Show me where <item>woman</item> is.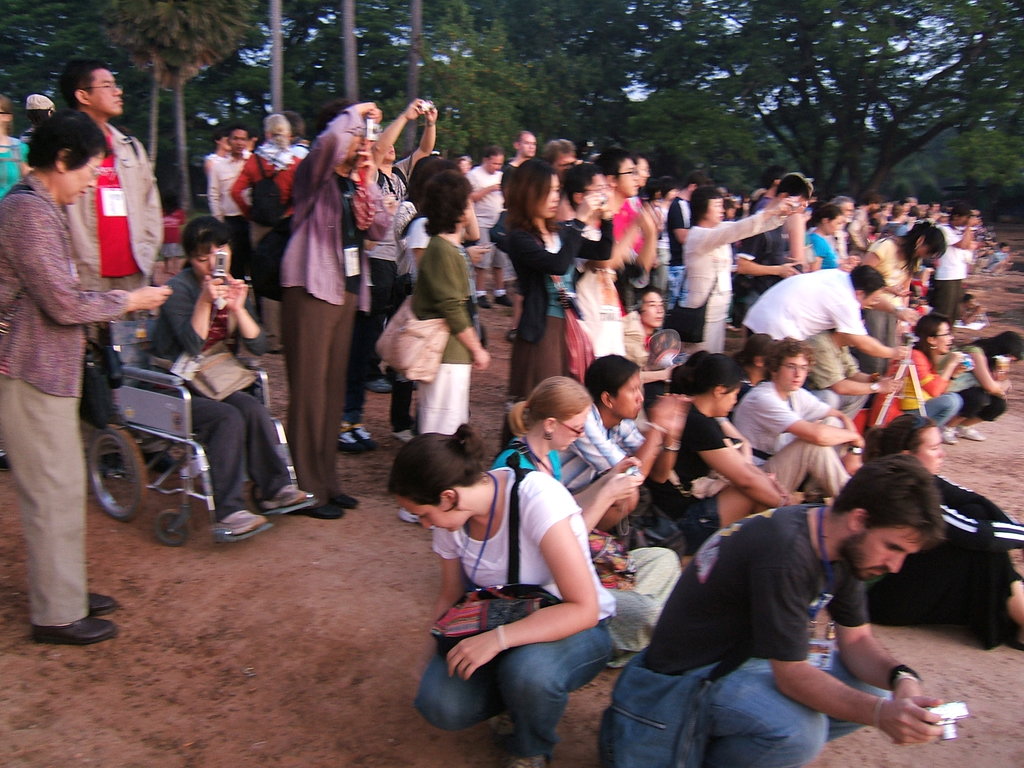
<item>woman</item> is at l=143, t=212, r=312, b=531.
